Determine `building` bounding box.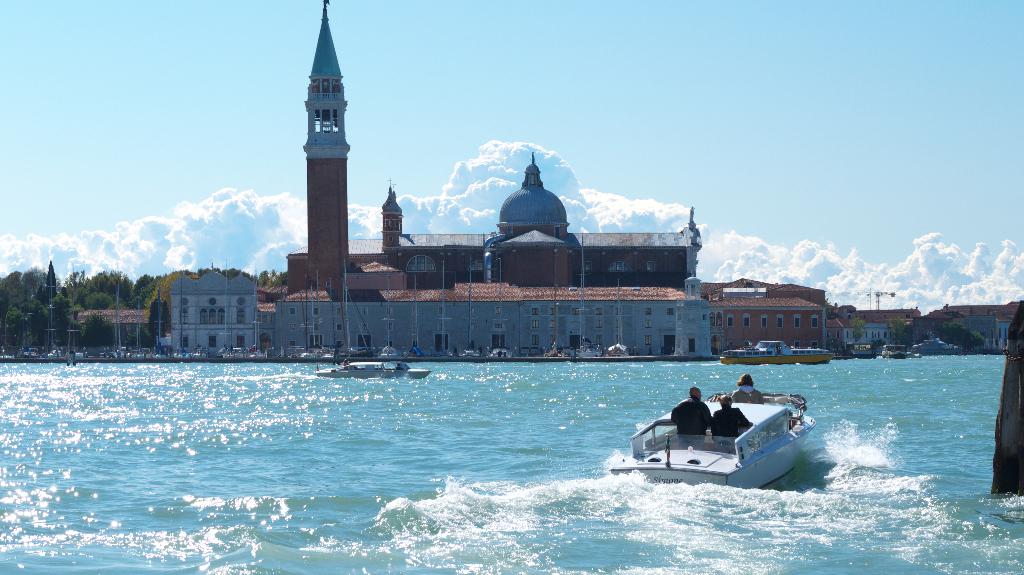
Determined: region(76, 0, 847, 357).
